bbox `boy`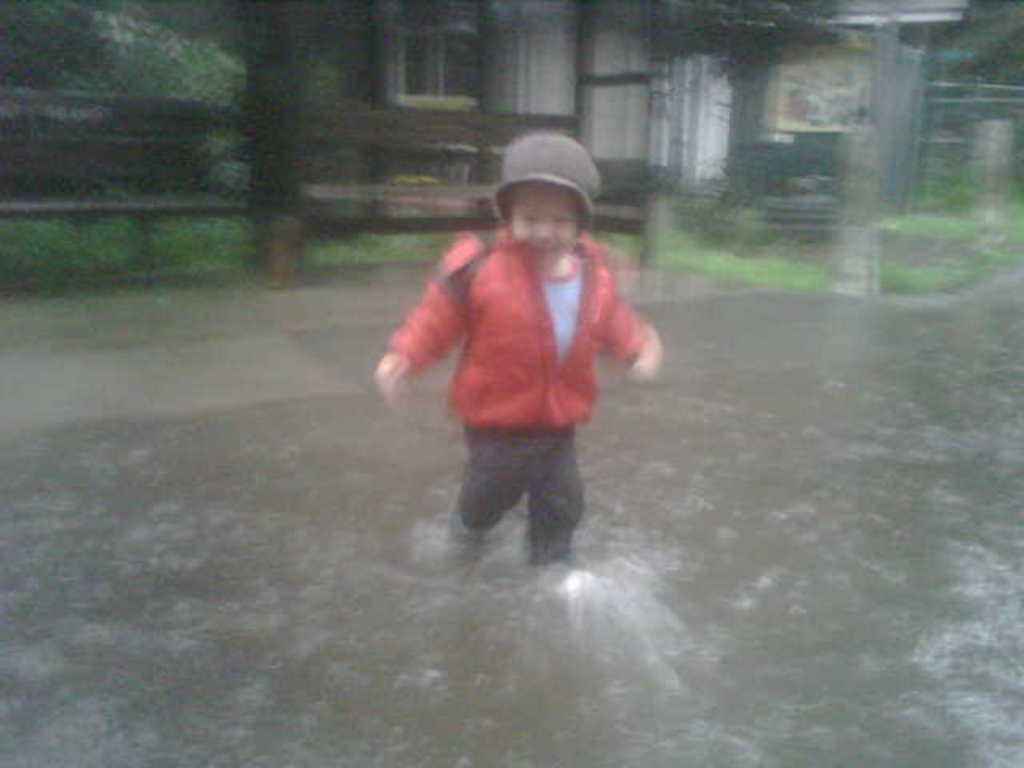
(371, 133, 662, 578)
